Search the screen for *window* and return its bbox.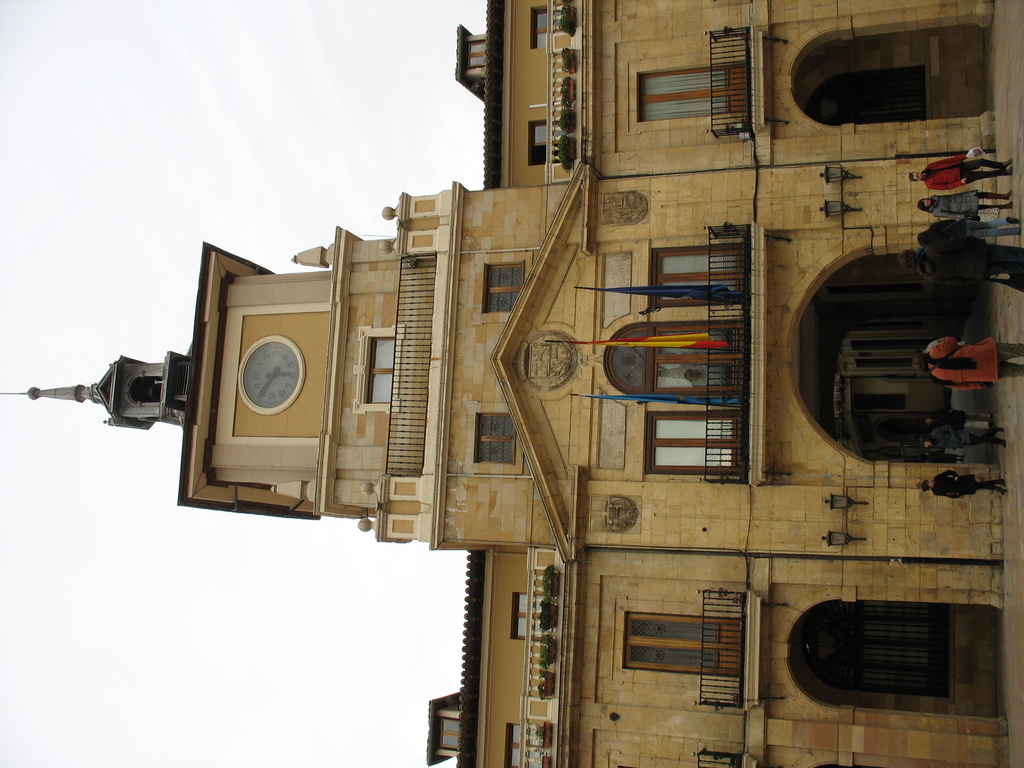
Found: l=652, t=412, r=740, b=475.
